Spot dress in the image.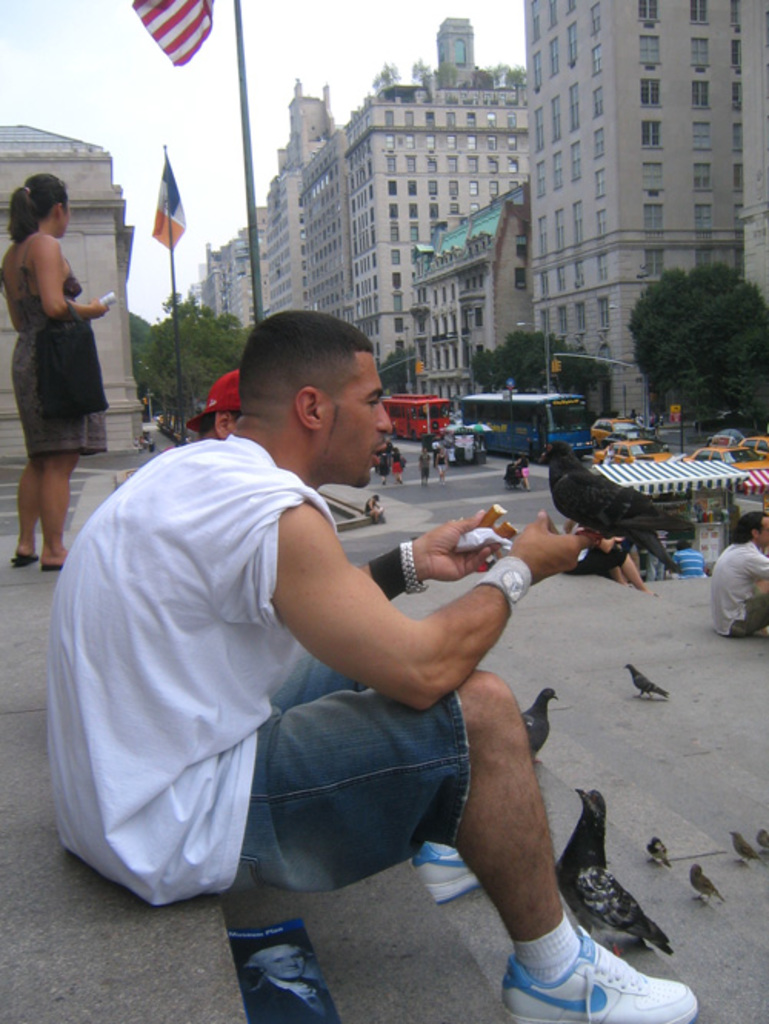
dress found at rect(3, 232, 109, 461).
